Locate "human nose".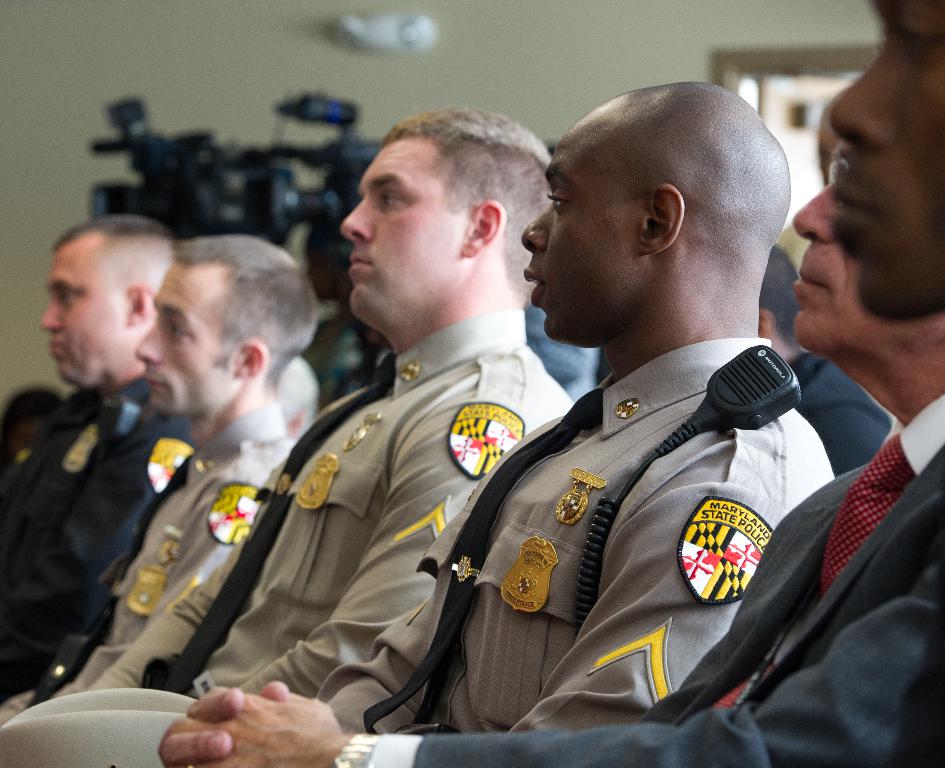
Bounding box: (518,206,548,252).
